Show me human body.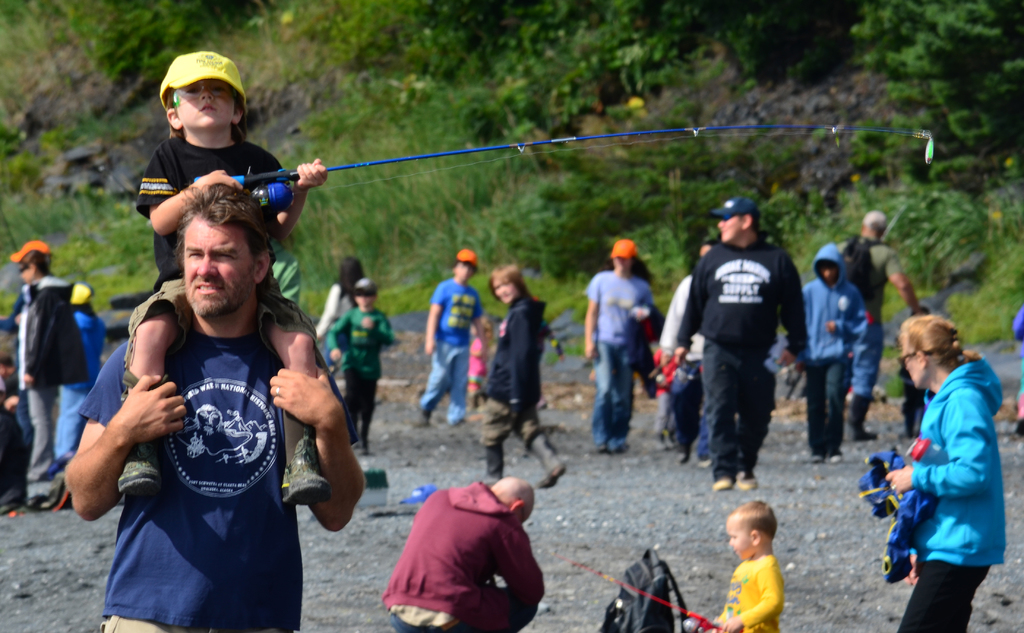
human body is here: <box>417,251,484,424</box>.
